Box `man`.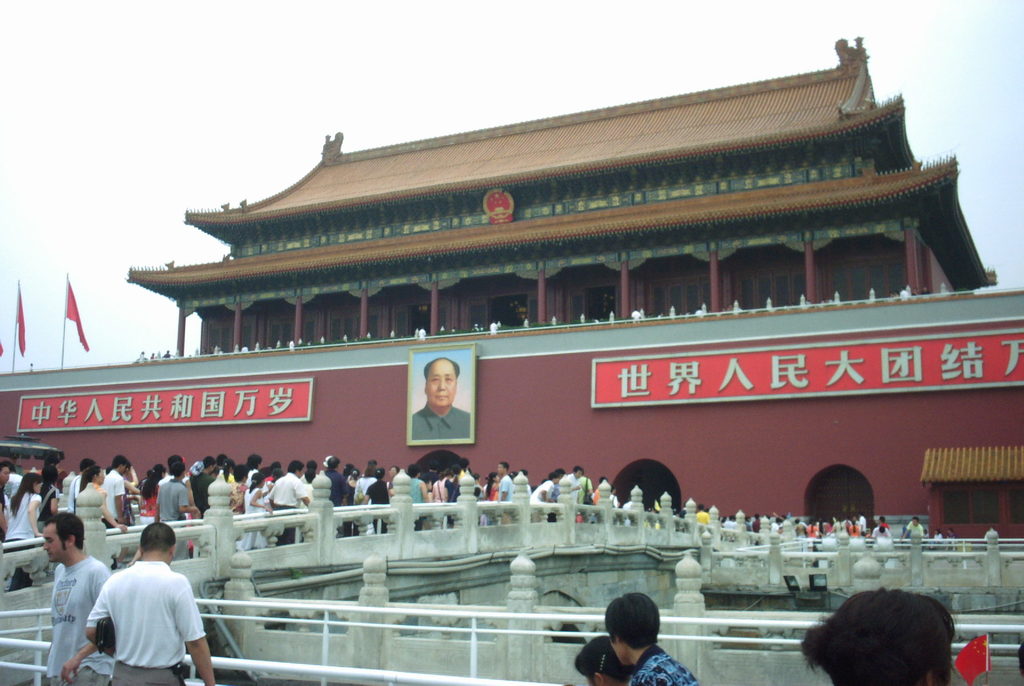
[70, 463, 81, 513].
